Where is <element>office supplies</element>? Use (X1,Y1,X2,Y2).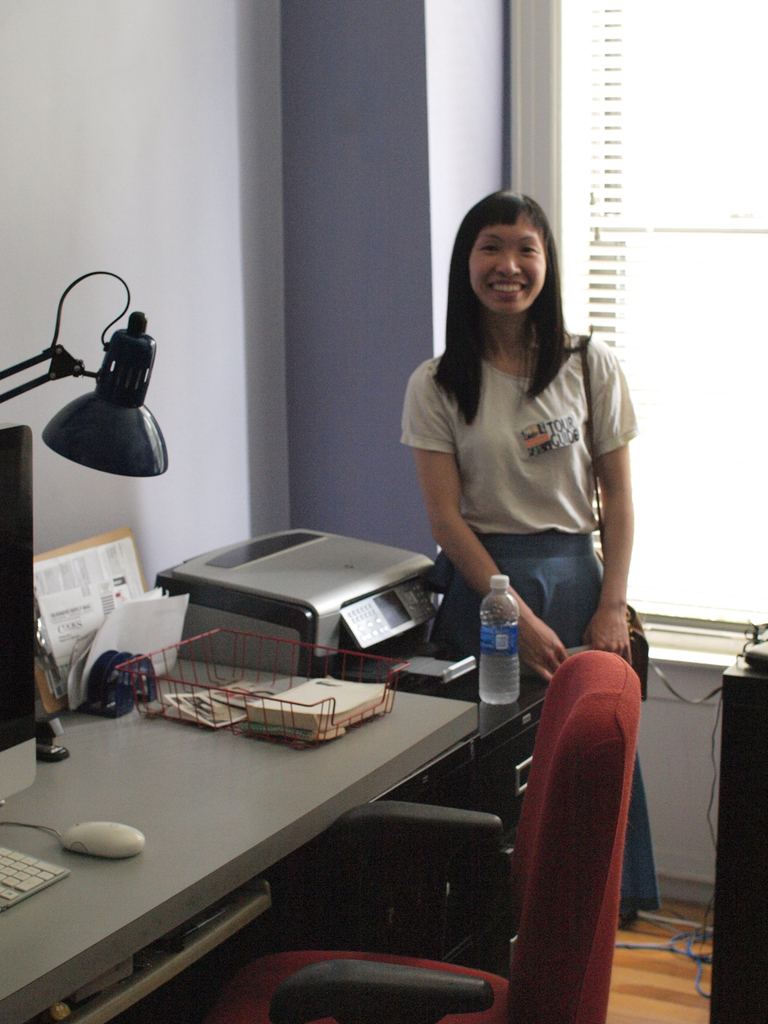
(230,647,639,1023).
